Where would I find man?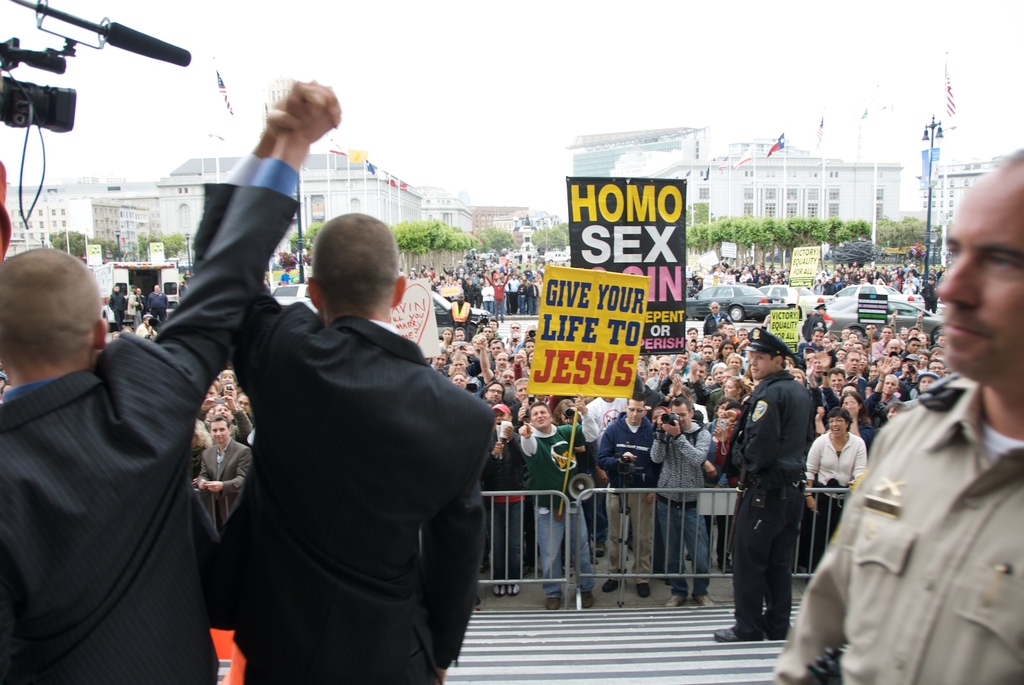
At 0, 74, 339, 684.
